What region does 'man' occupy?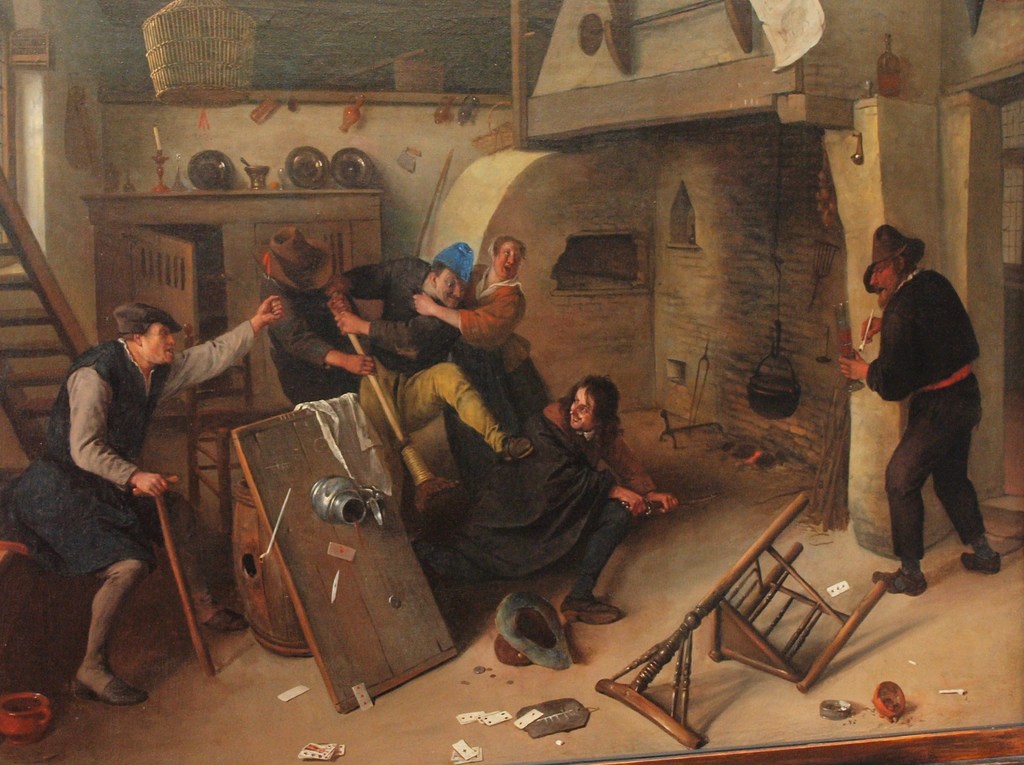
<box>446,372,681,629</box>.
